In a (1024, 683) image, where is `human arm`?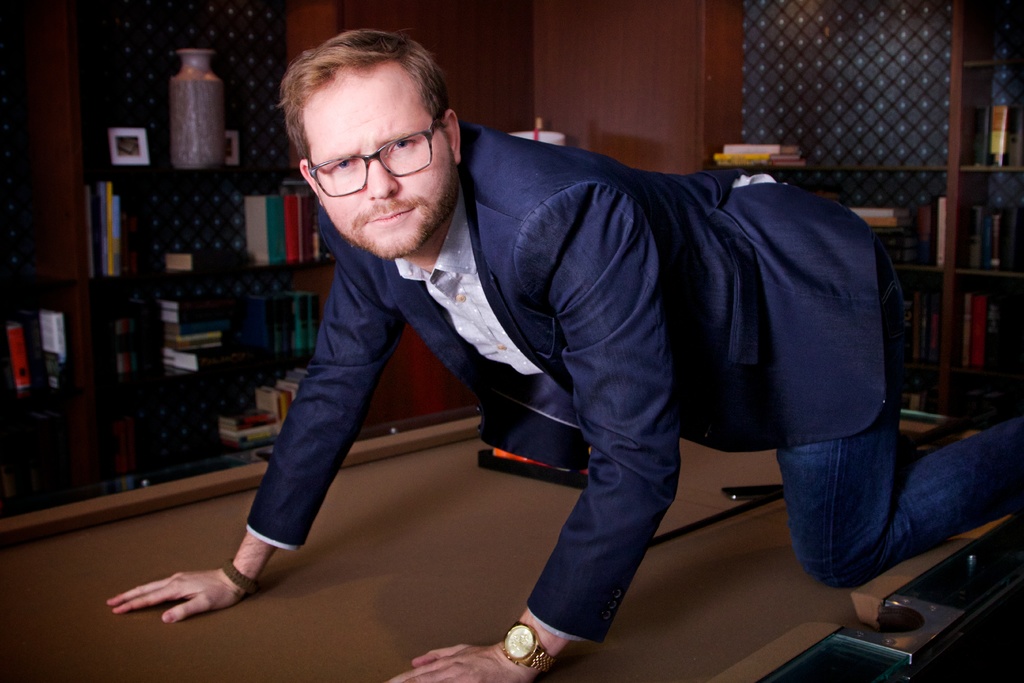
pyautogui.locateOnScreen(389, 183, 685, 682).
